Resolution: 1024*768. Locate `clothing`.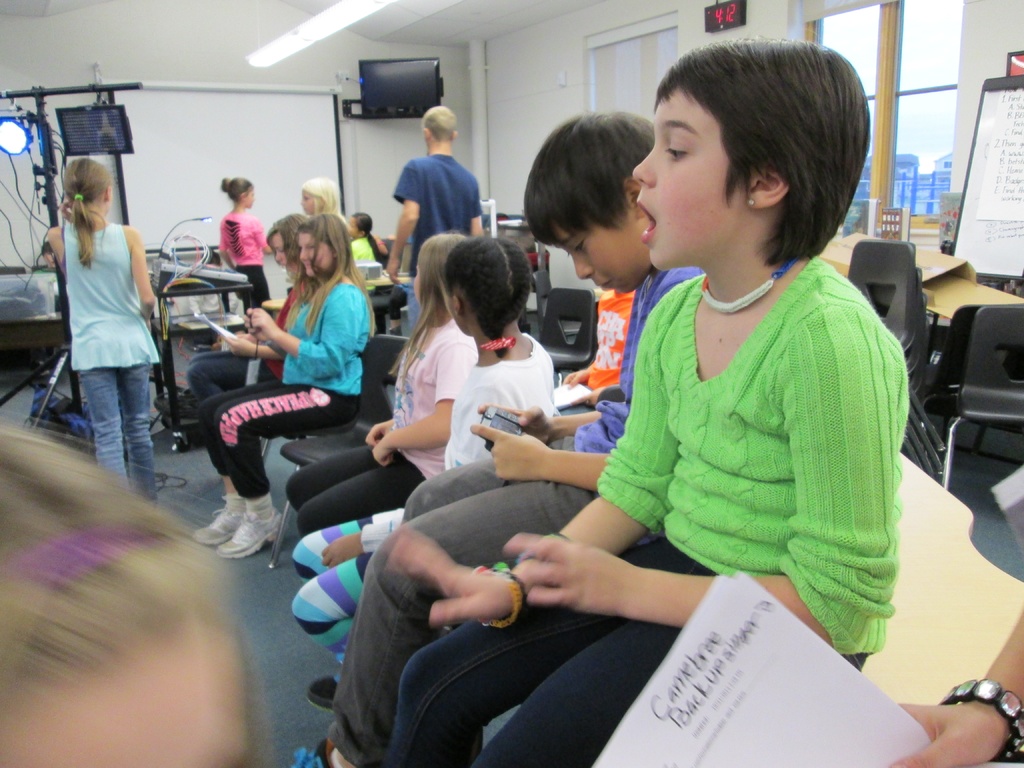
l=197, t=282, r=372, b=494.
